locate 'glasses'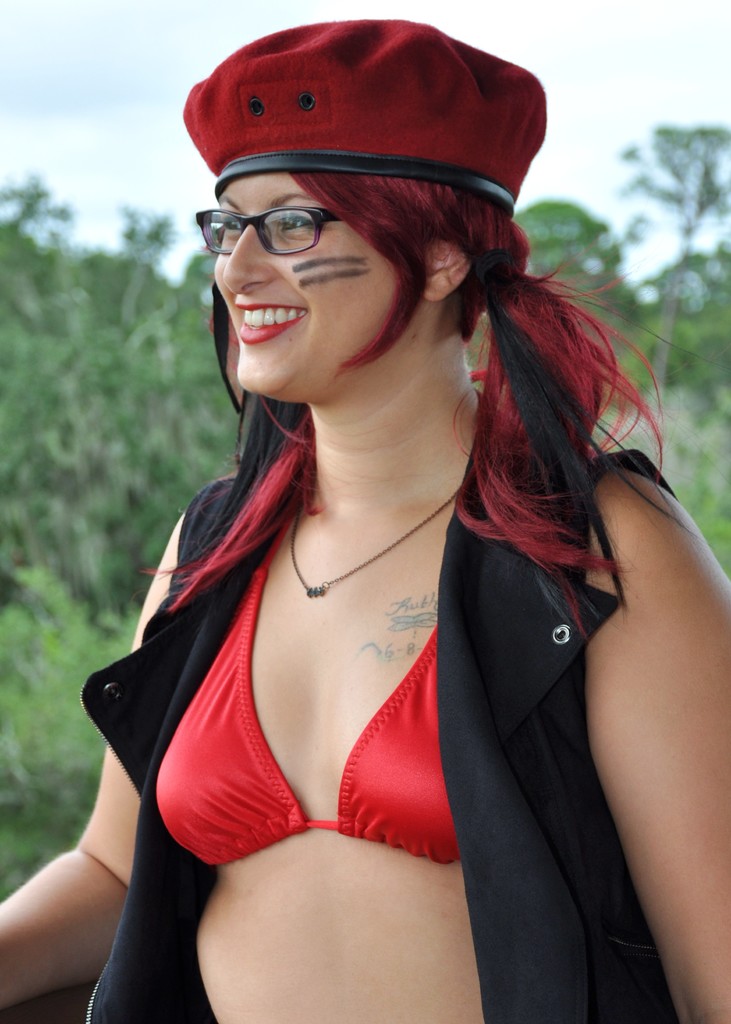
x1=194 y1=202 x2=337 y2=253
